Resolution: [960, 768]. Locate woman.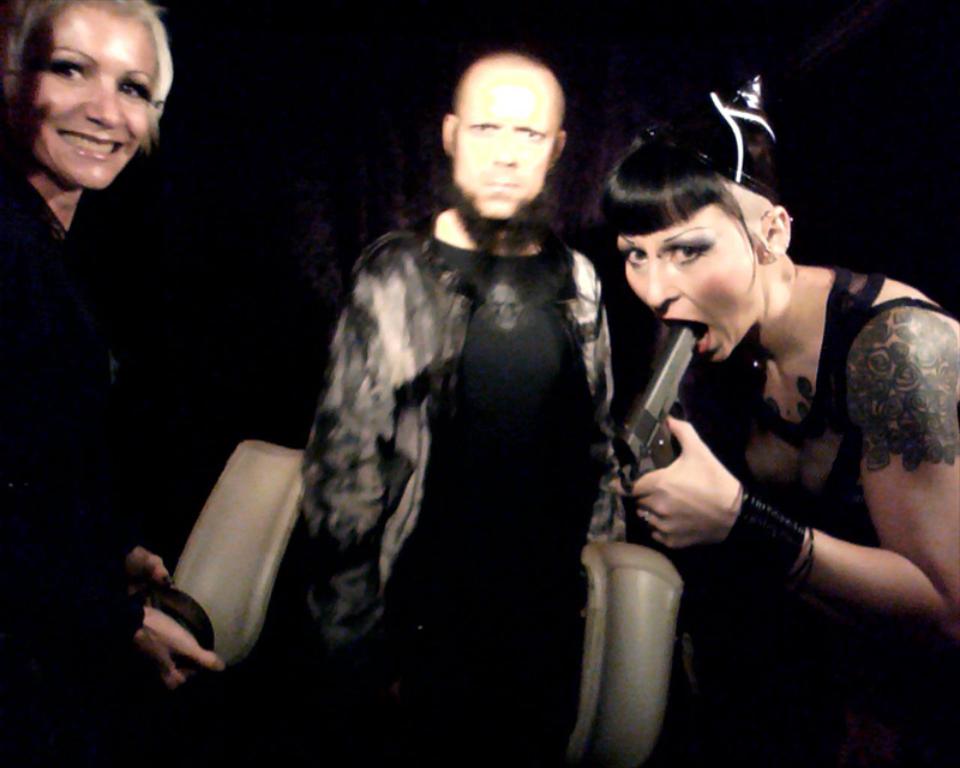
(left=590, top=73, right=959, bottom=767).
